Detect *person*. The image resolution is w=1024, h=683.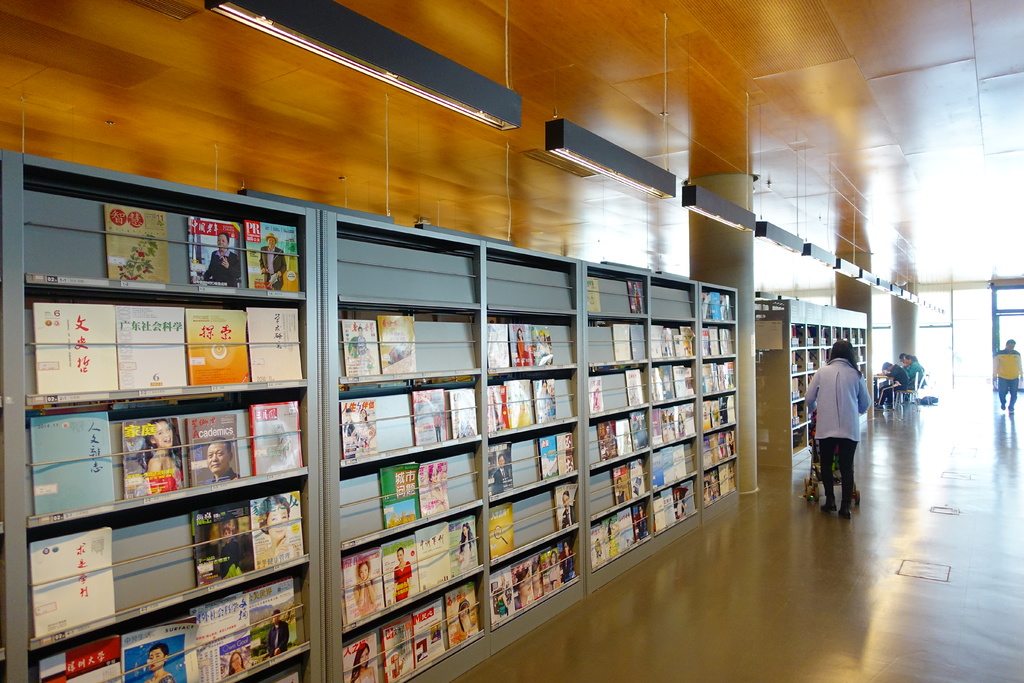
{"x1": 517, "y1": 331, "x2": 532, "y2": 365}.
